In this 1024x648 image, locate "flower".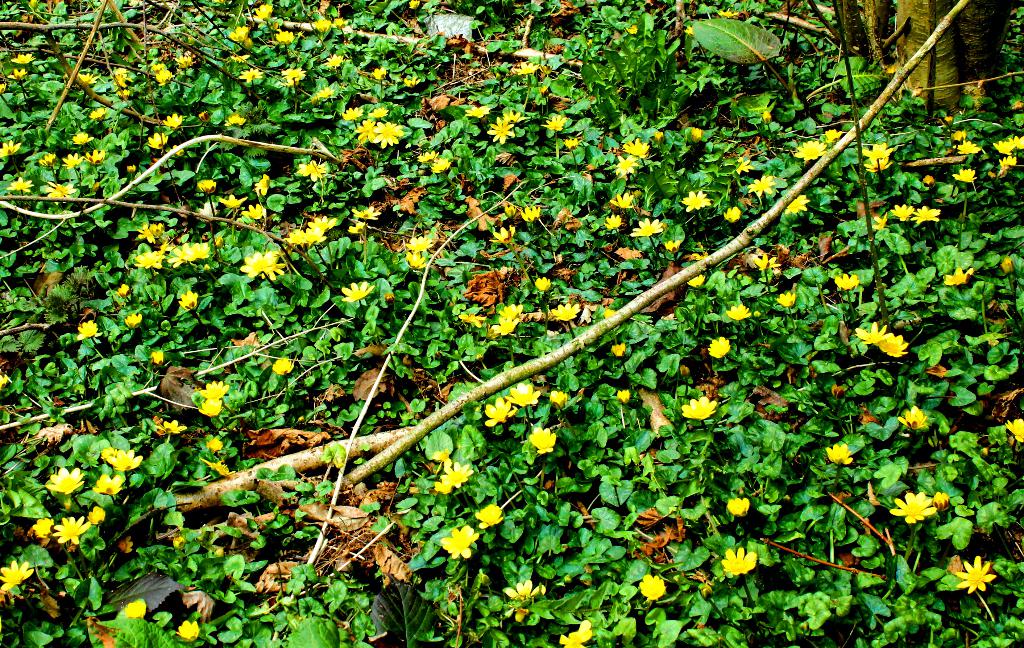
Bounding box: (665,236,680,257).
